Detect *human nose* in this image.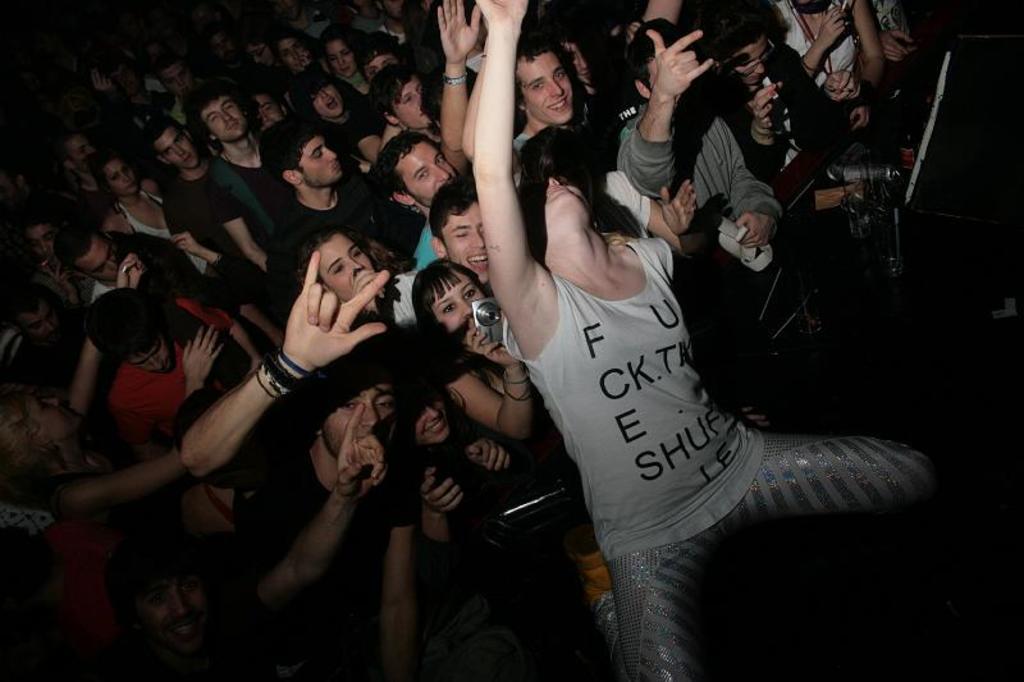
Detection: {"x1": 173, "y1": 594, "x2": 187, "y2": 613}.
